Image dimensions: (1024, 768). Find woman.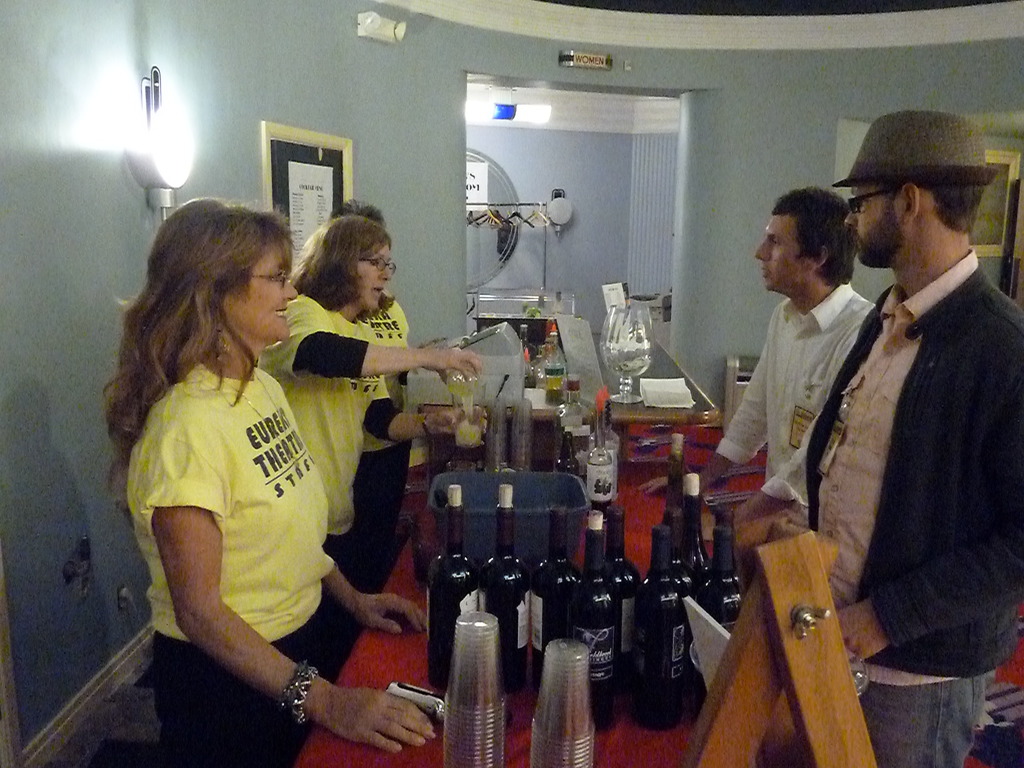
x1=257, y1=214, x2=487, y2=641.
